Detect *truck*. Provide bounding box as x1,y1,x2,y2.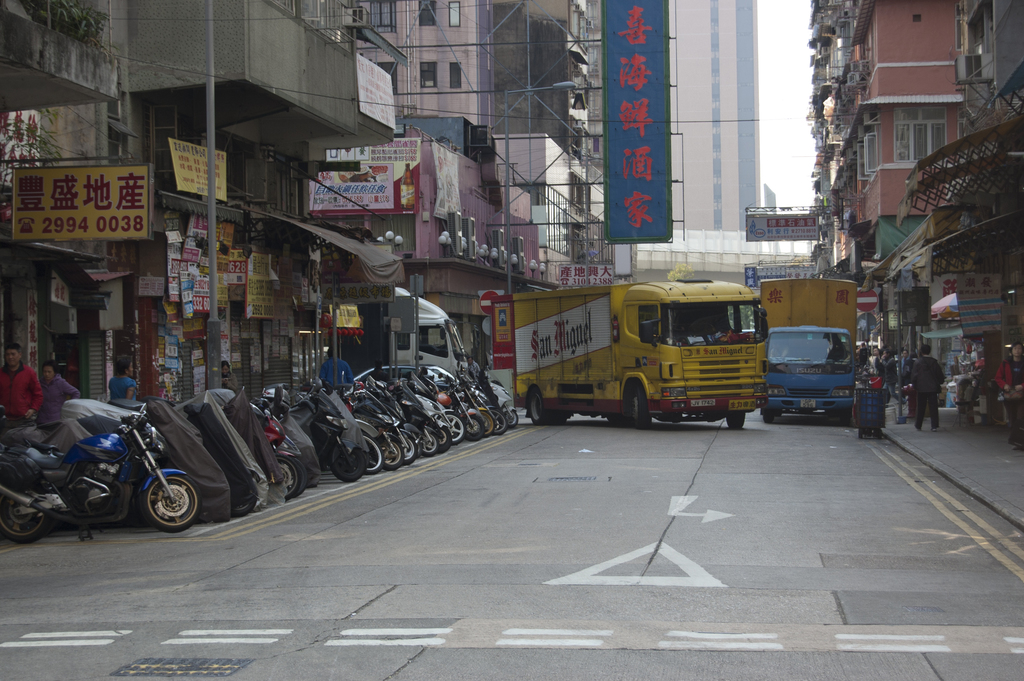
388,288,468,374.
